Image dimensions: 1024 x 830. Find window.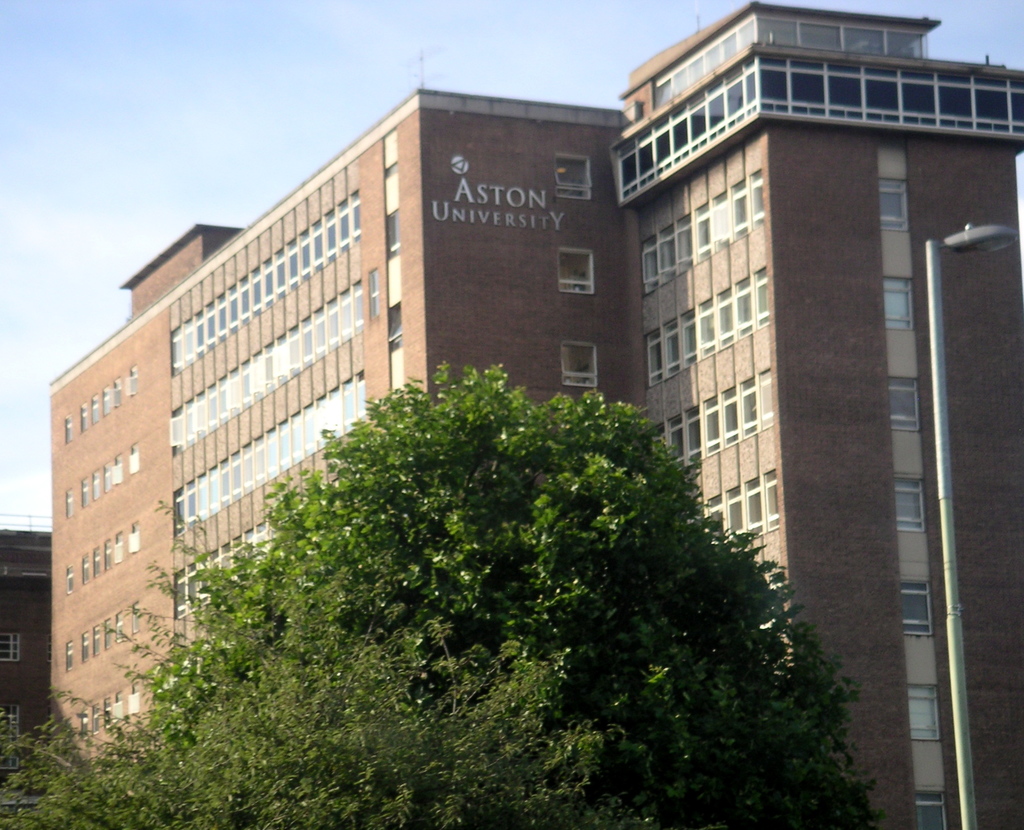
129,517,142,553.
